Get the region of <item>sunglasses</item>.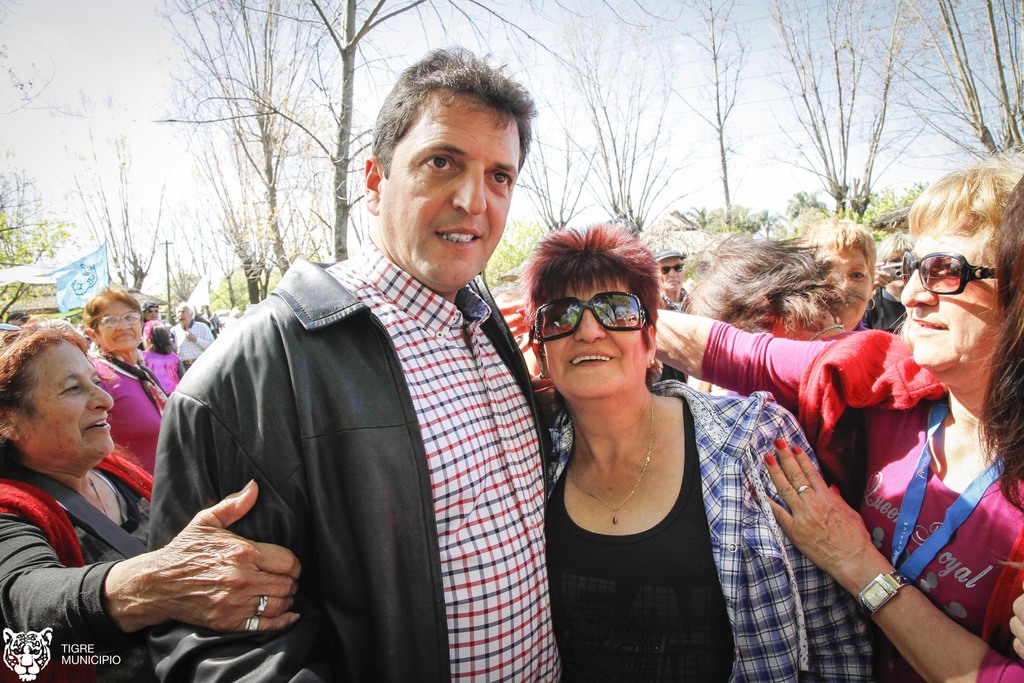
BBox(537, 293, 648, 344).
